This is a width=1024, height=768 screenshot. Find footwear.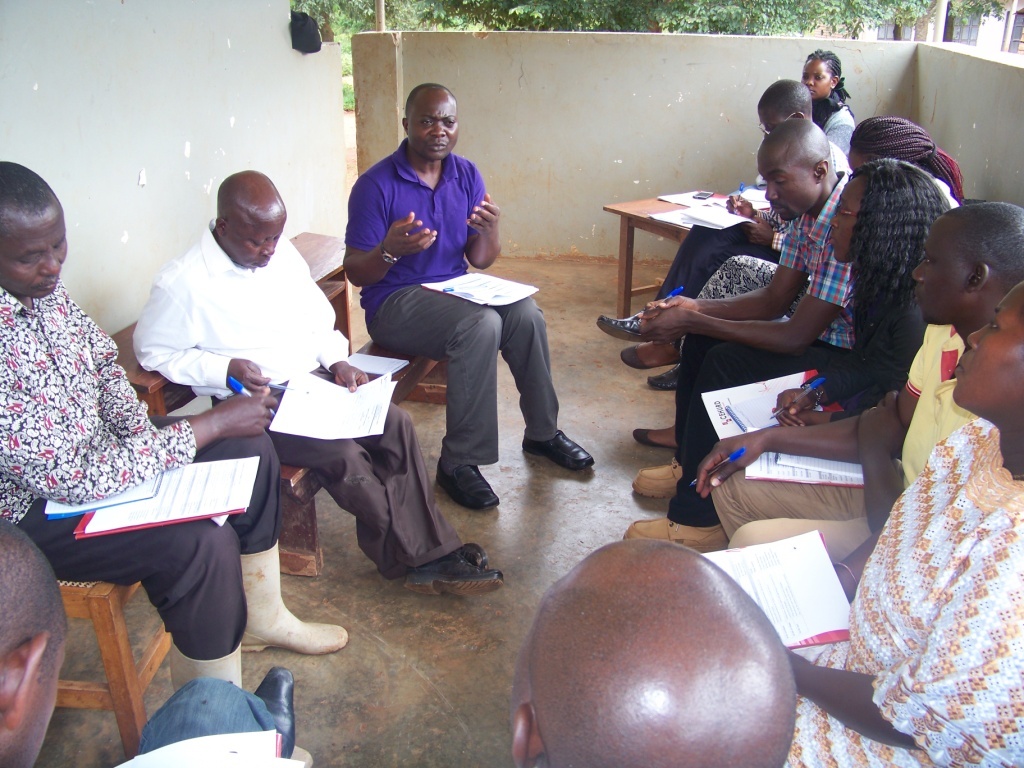
Bounding box: bbox(458, 545, 487, 567).
